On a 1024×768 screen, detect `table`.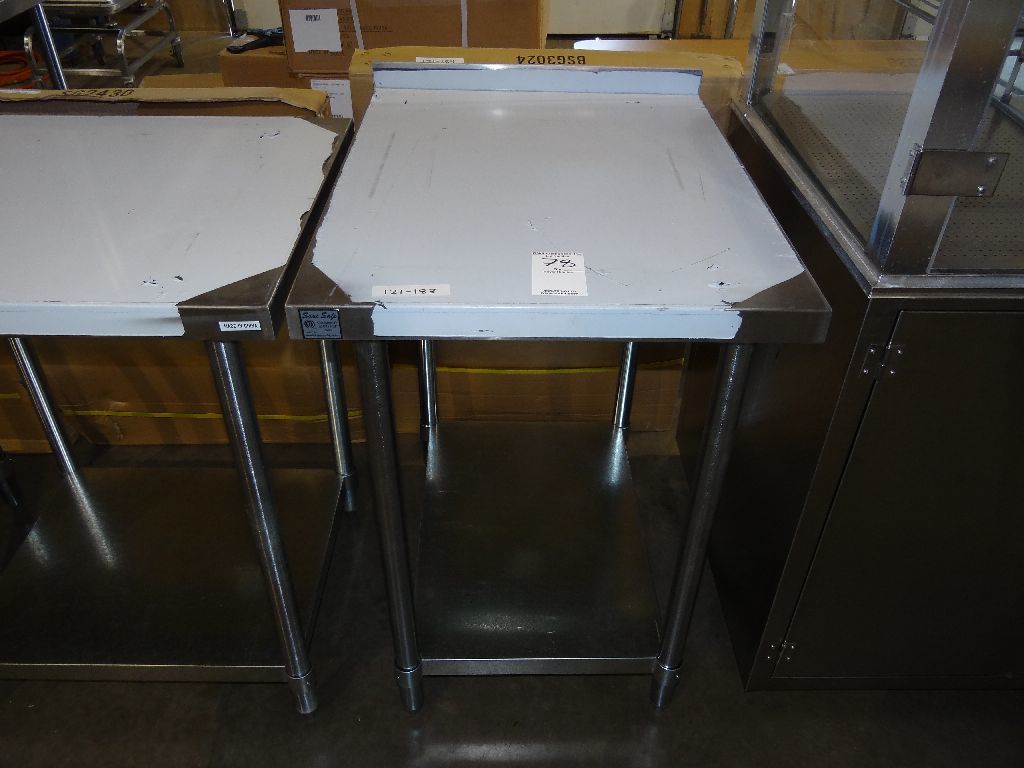
(left=0, top=90, right=328, bottom=727).
